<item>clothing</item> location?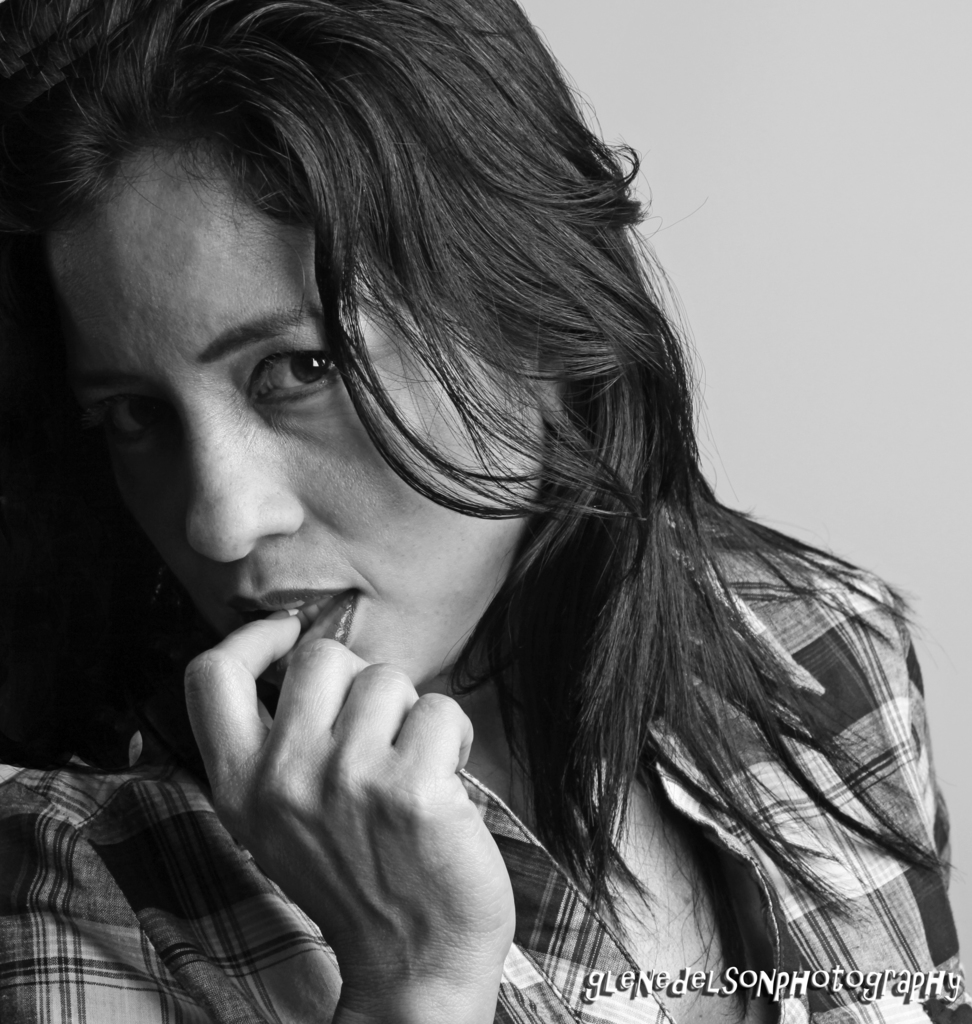
region(0, 502, 971, 1023)
